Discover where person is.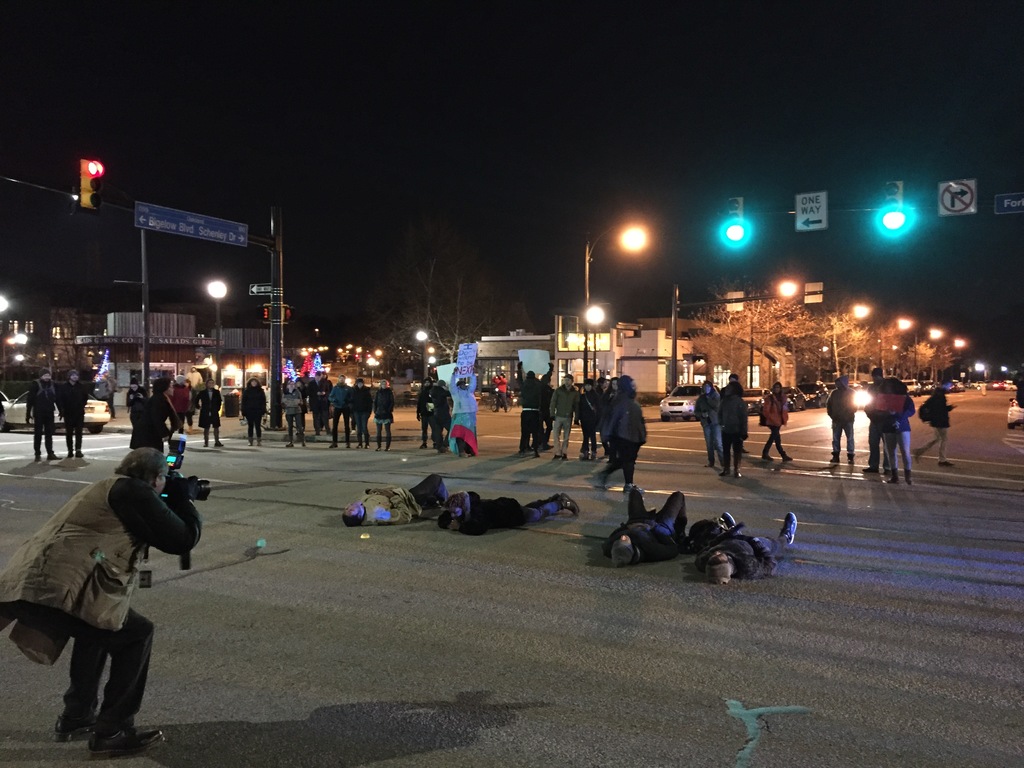
Discovered at detection(339, 470, 449, 524).
